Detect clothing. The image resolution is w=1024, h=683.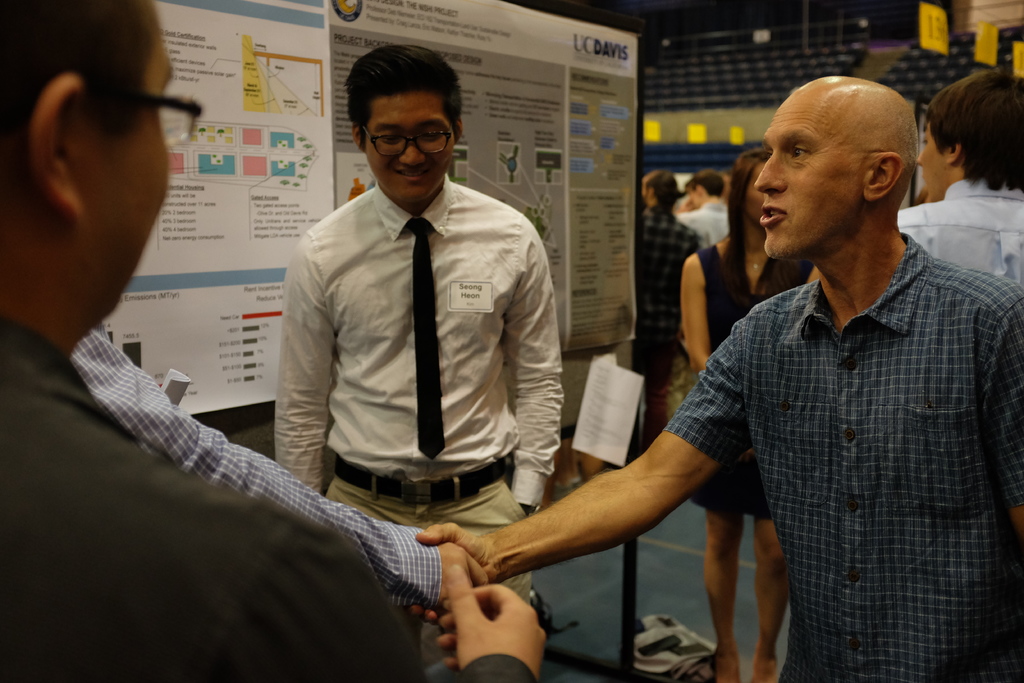
[5, 322, 548, 682].
